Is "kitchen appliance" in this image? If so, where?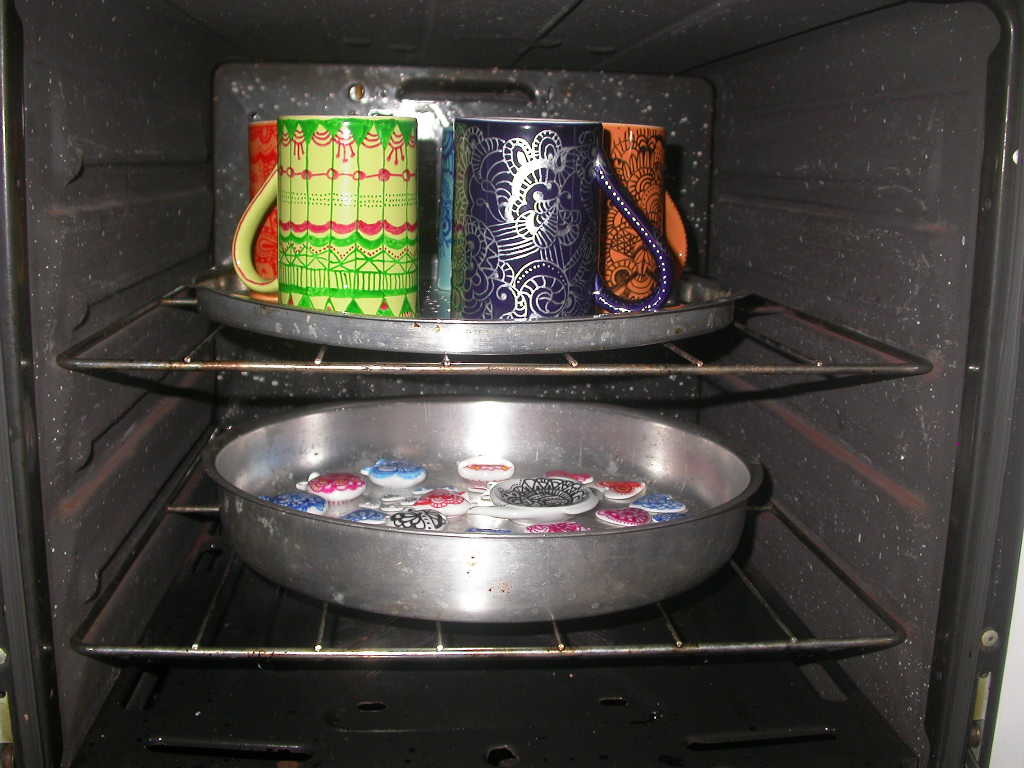
Yes, at [593, 116, 694, 305].
